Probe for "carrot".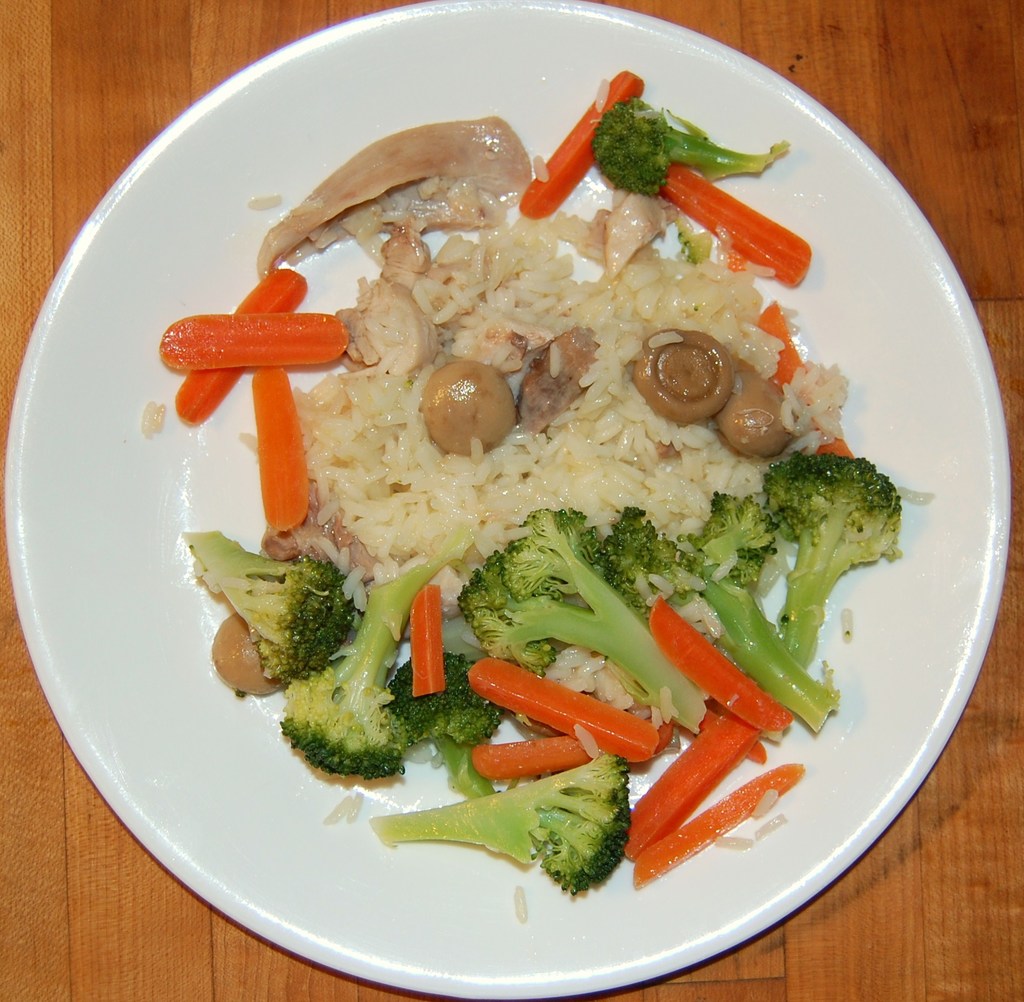
Probe result: bbox=[652, 599, 797, 731].
